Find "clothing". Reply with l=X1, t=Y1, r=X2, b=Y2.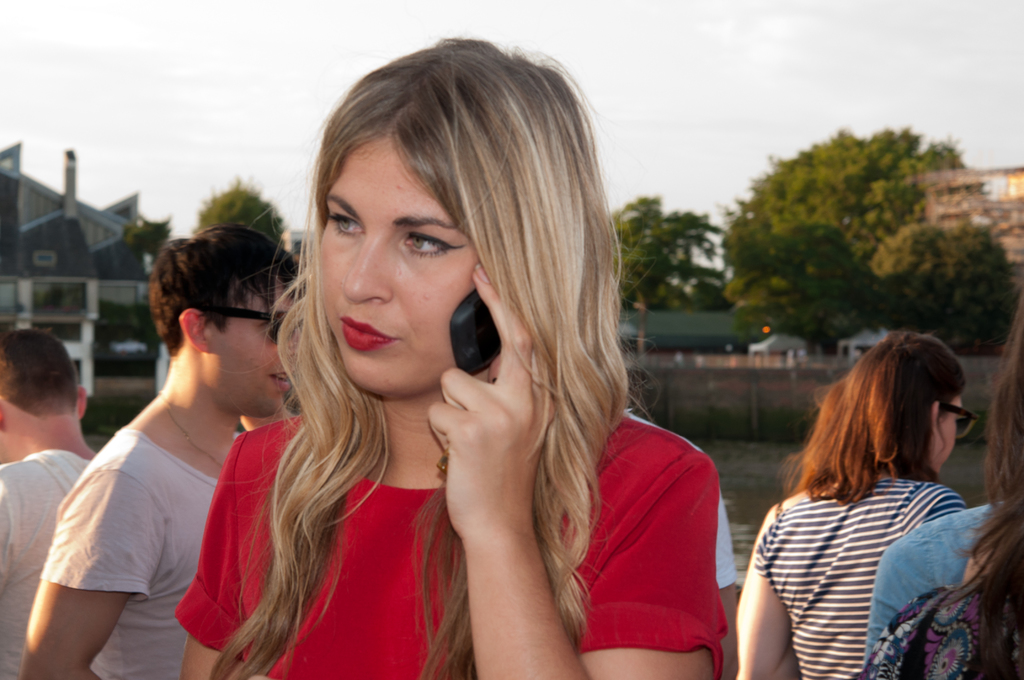
l=0, t=446, r=99, b=679.
